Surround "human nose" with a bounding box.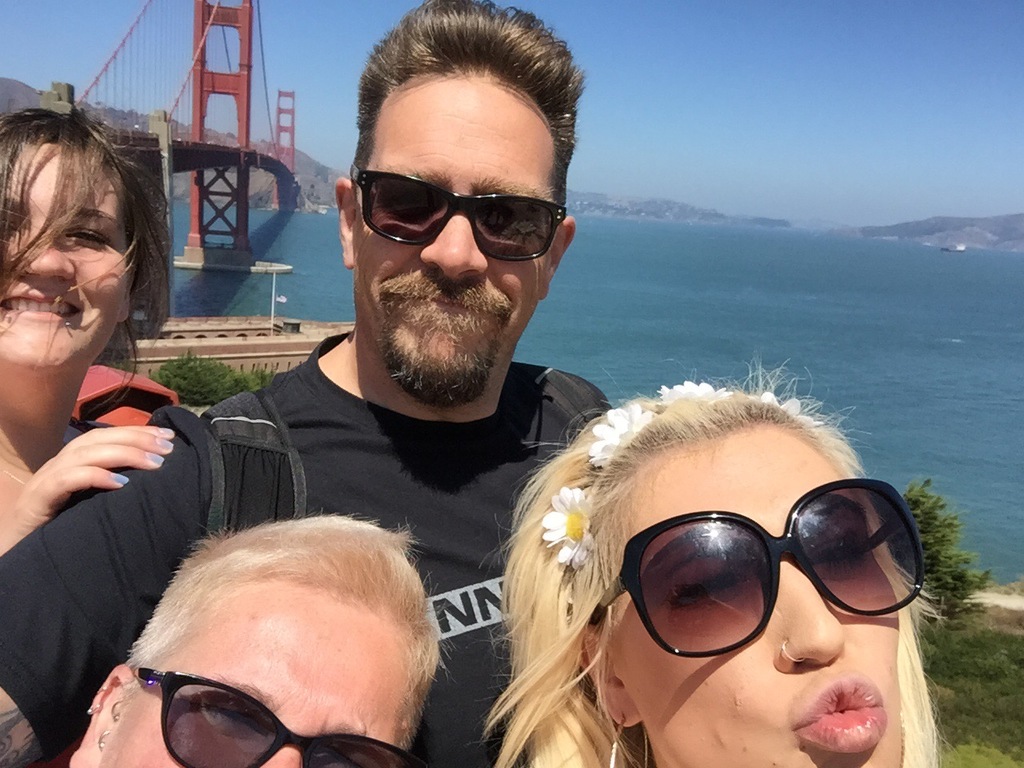
<bbox>774, 558, 845, 669</bbox>.
